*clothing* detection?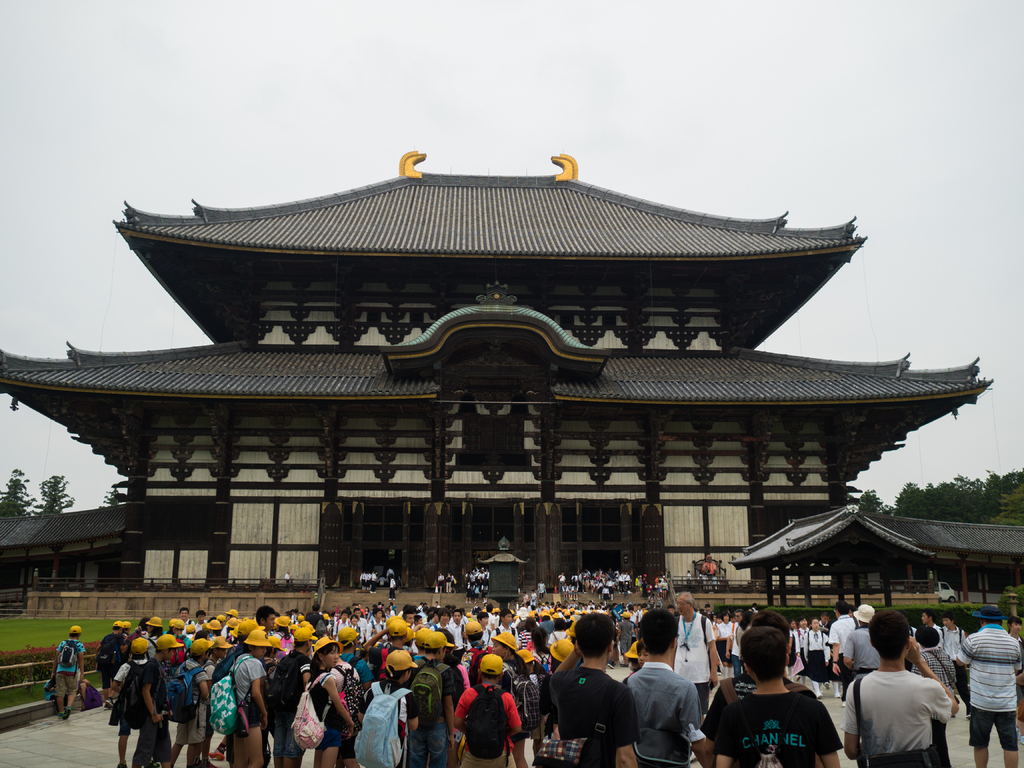
{"left": 729, "top": 622, "right": 742, "bottom": 678}
